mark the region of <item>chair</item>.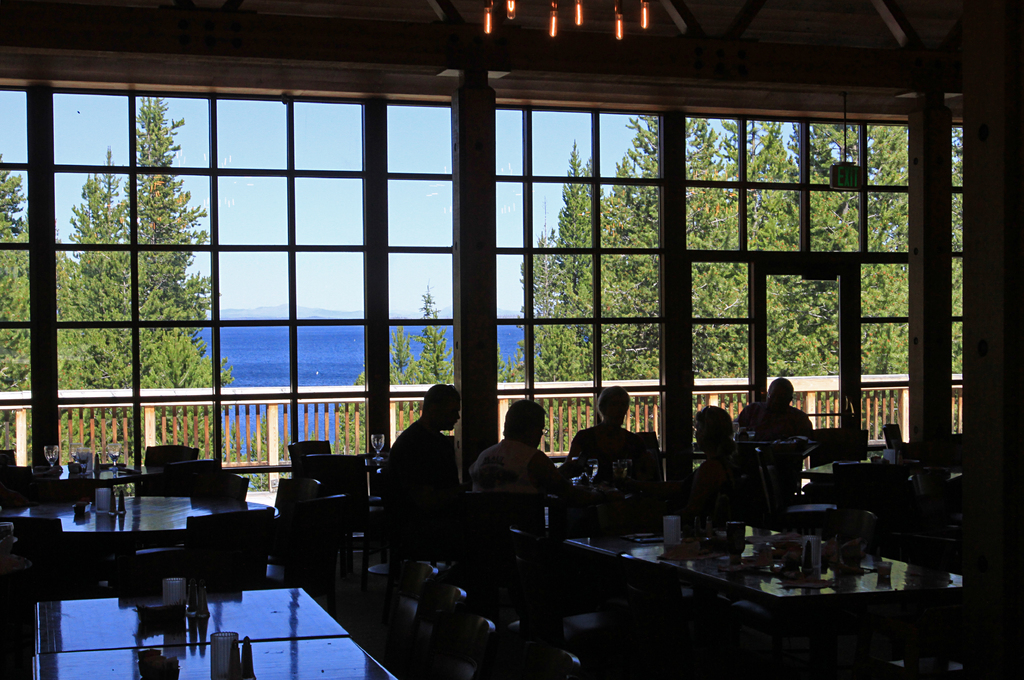
Region: (289, 435, 333, 474).
